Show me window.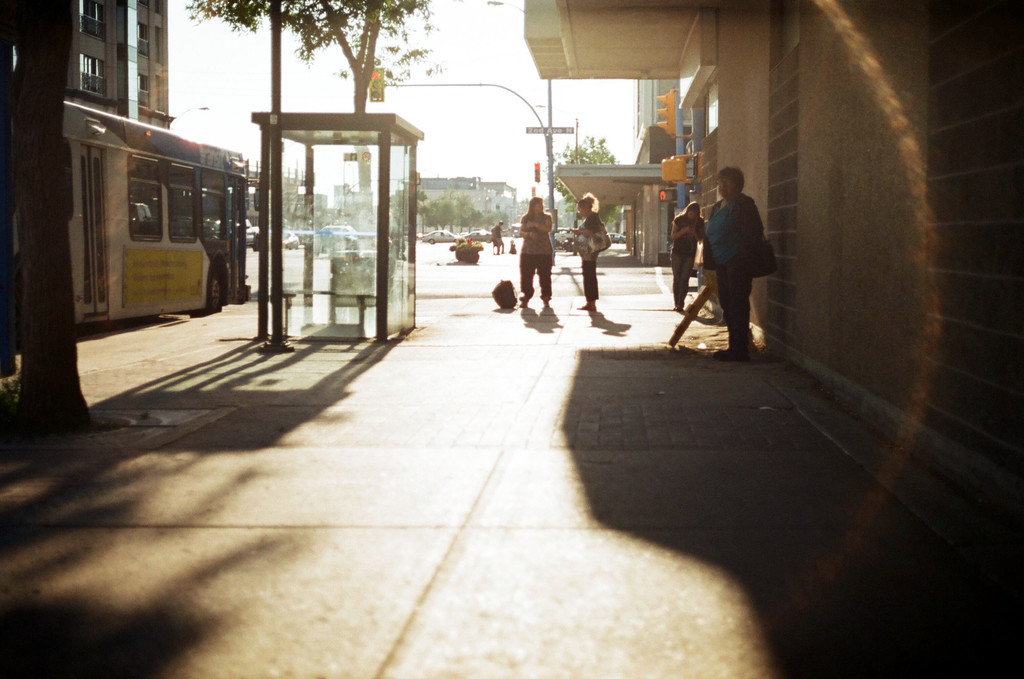
window is here: box(164, 161, 200, 240).
